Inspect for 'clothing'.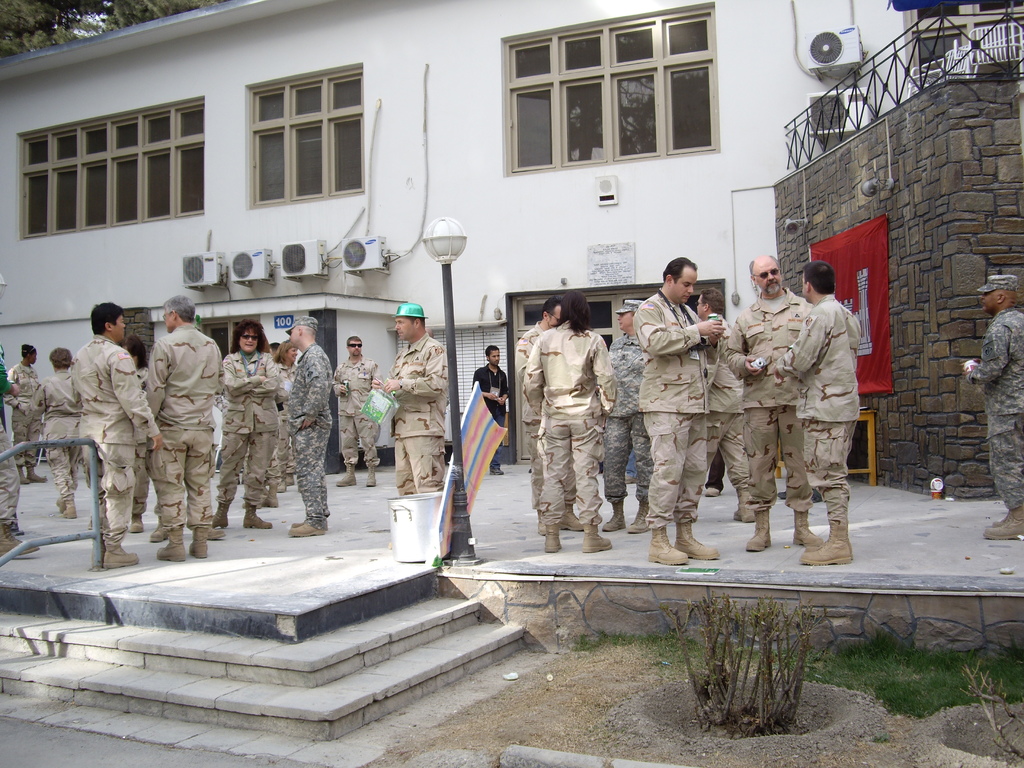
Inspection: bbox=[338, 346, 381, 470].
